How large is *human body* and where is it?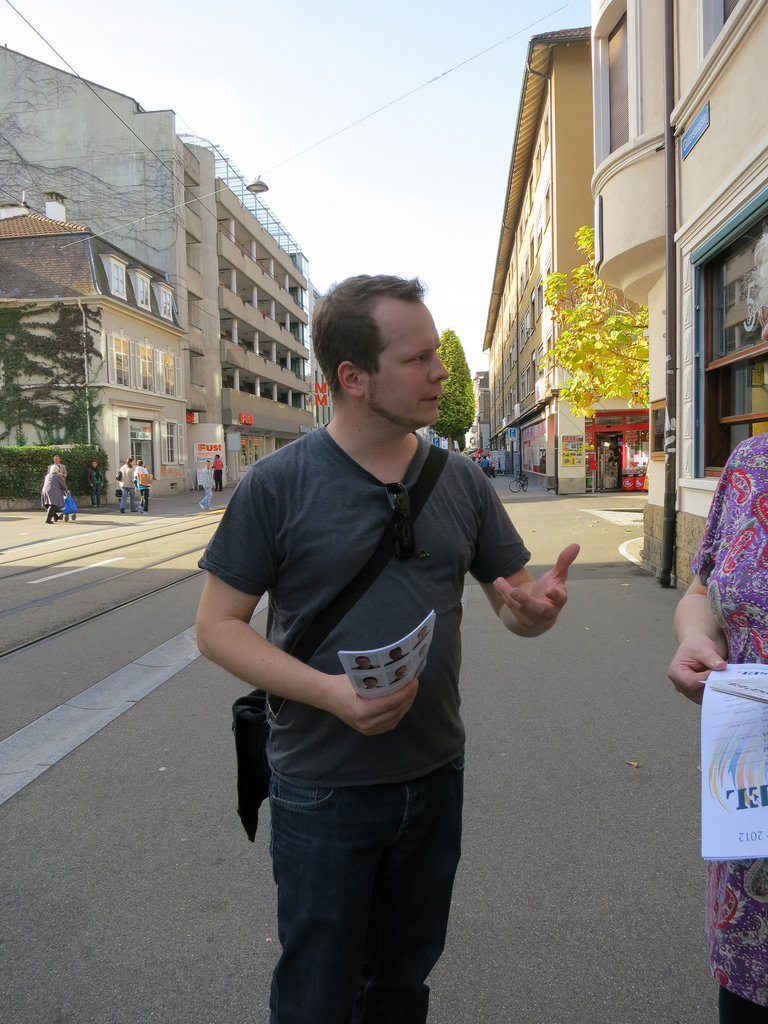
Bounding box: 116 463 135 514.
